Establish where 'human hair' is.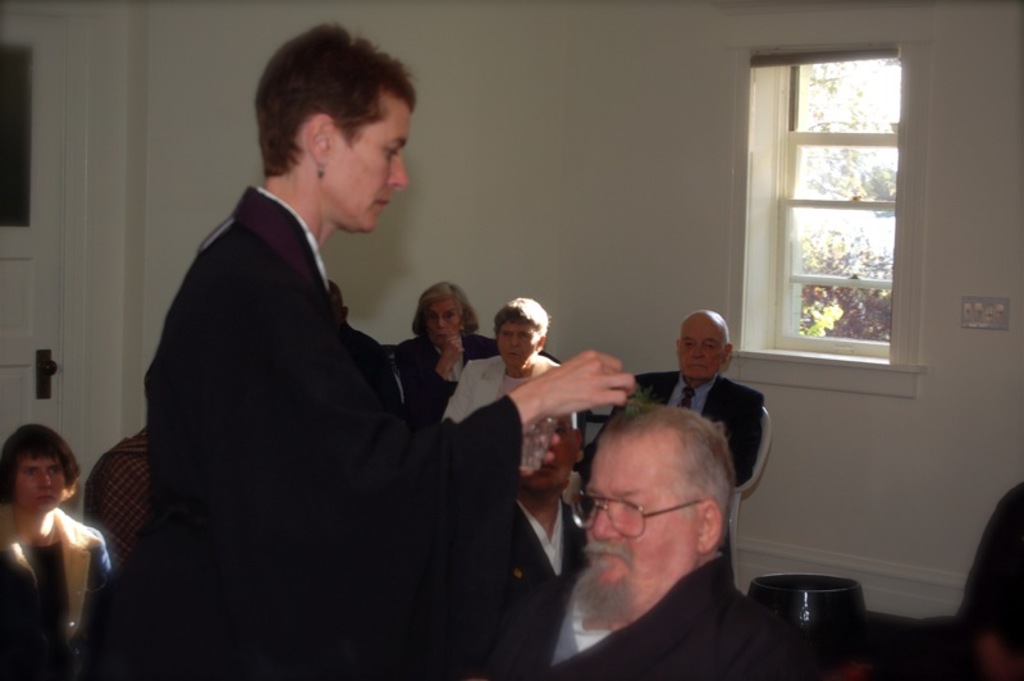
Established at BBox(413, 282, 477, 340).
